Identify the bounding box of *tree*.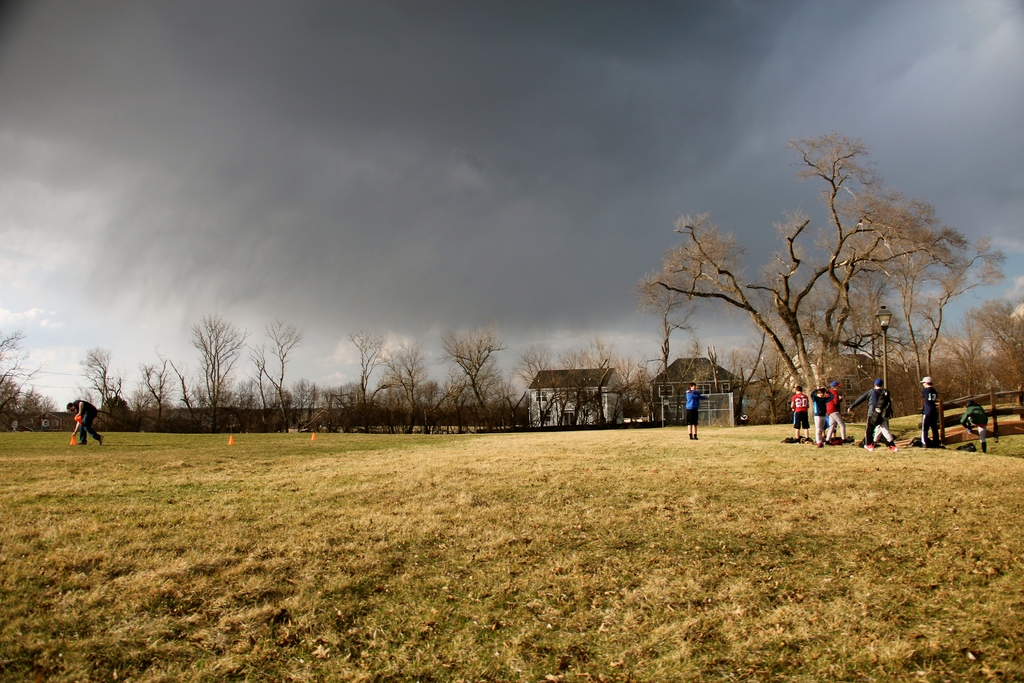
[x1=228, y1=371, x2=257, y2=422].
